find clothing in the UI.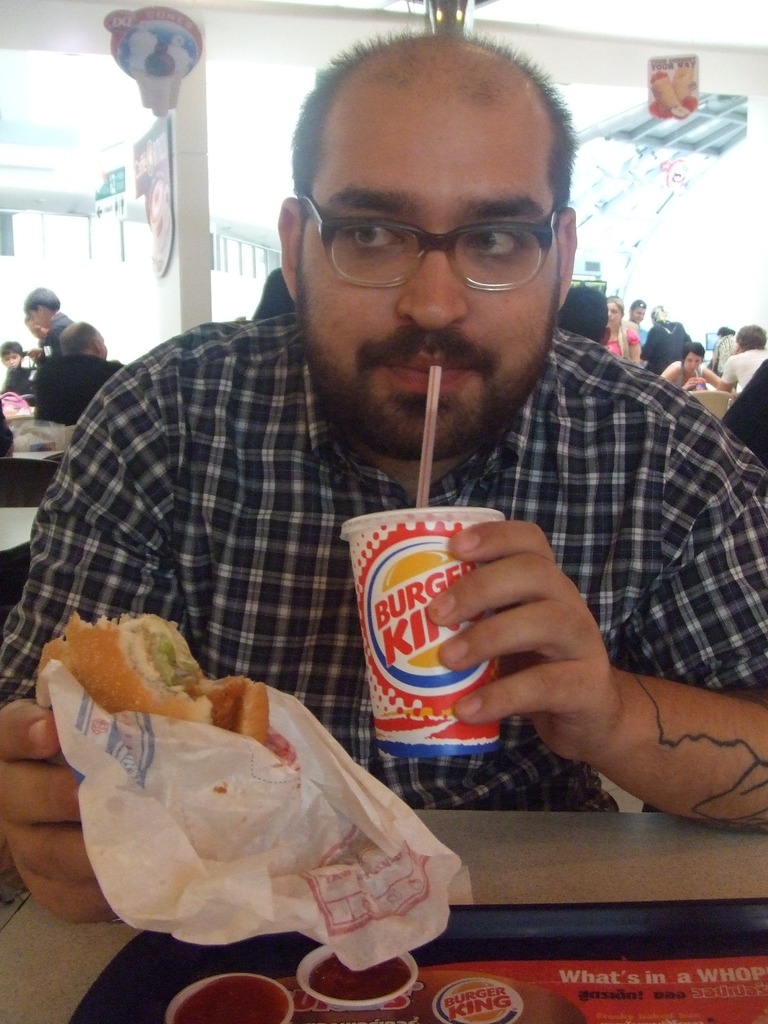
UI element at (x1=709, y1=333, x2=739, y2=376).
